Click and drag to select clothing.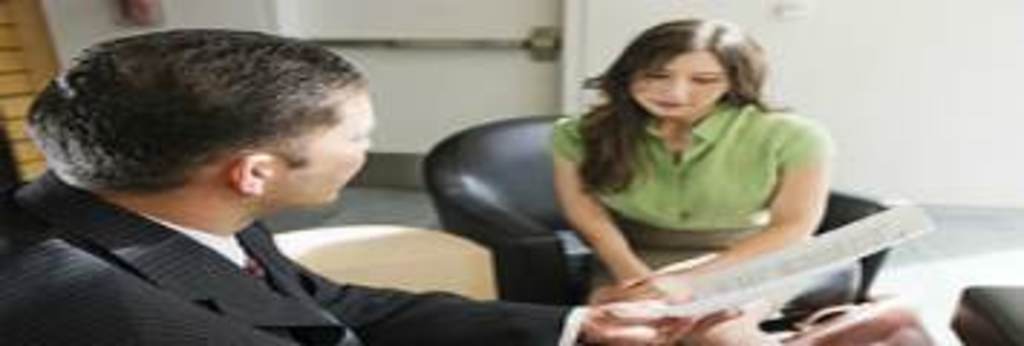
Selection: 586 222 764 274.
